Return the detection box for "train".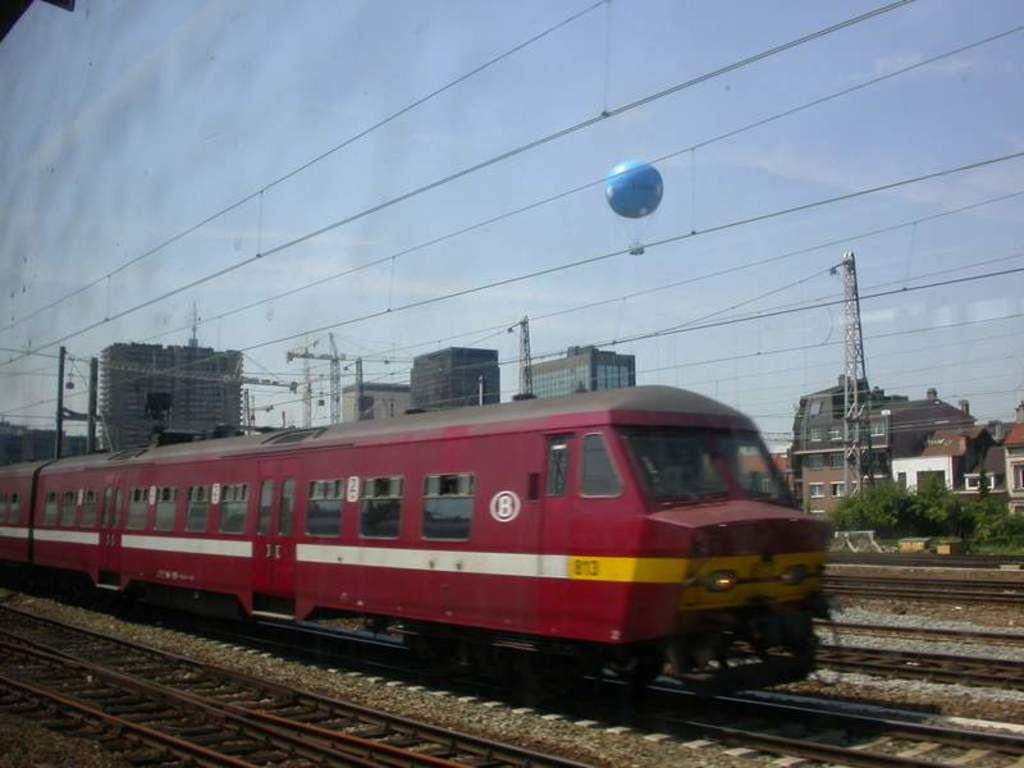
region(4, 376, 836, 705).
